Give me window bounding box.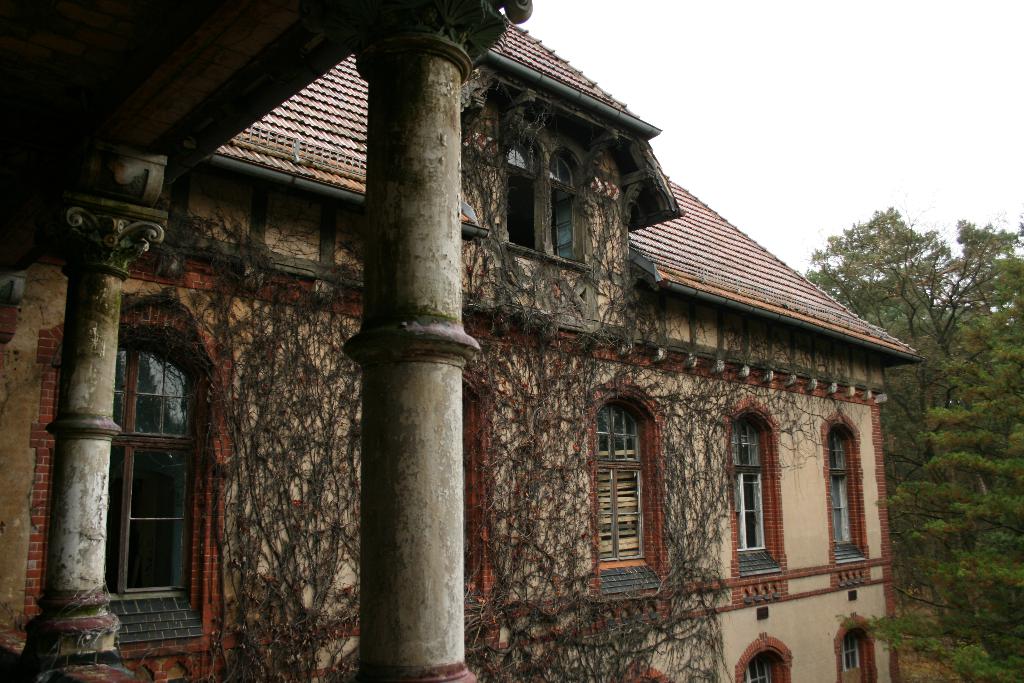
(x1=831, y1=617, x2=870, y2=682).
